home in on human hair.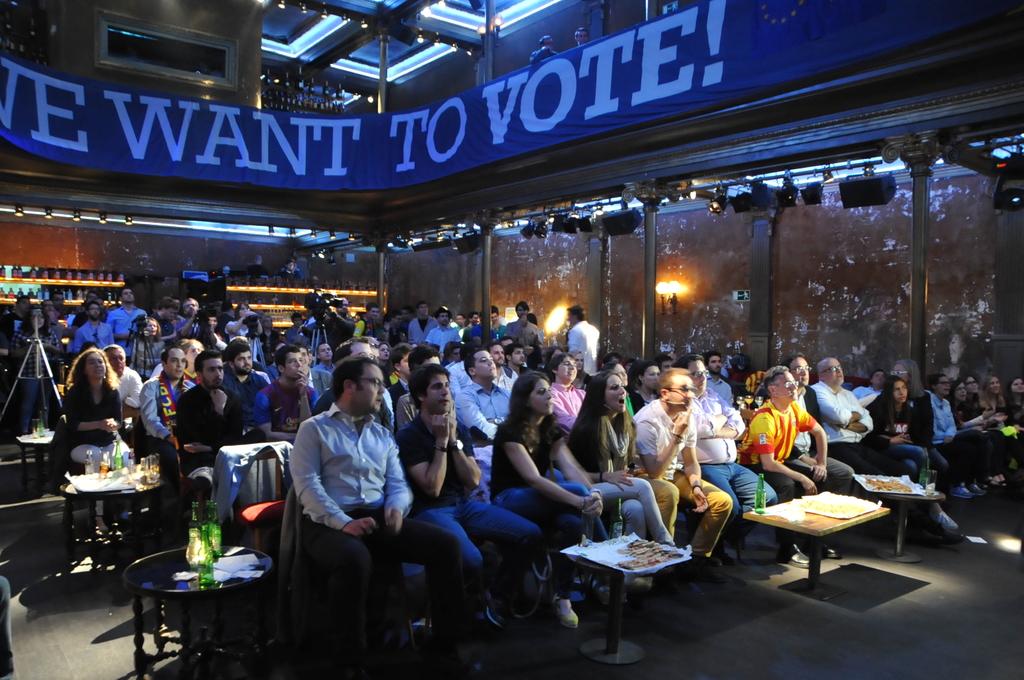
Homed in at bbox=[403, 360, 447, 407].
